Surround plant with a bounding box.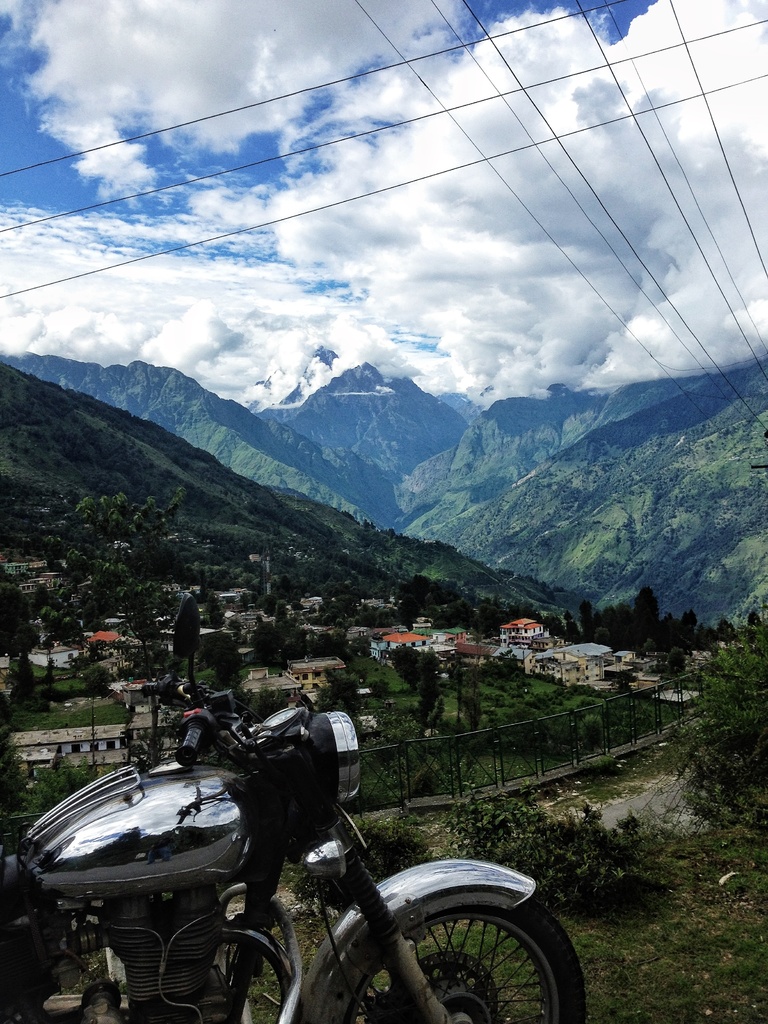
x1=292 y1=808 x2=428 y2=923.
